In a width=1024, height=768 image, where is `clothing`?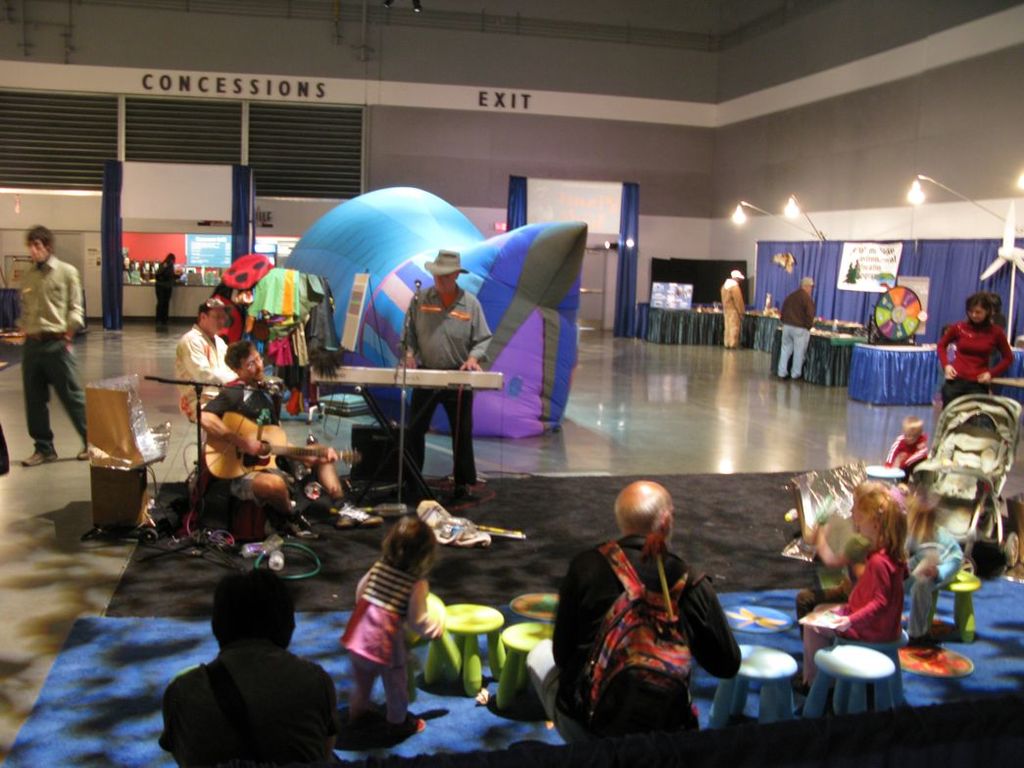
165:630:365:767.
